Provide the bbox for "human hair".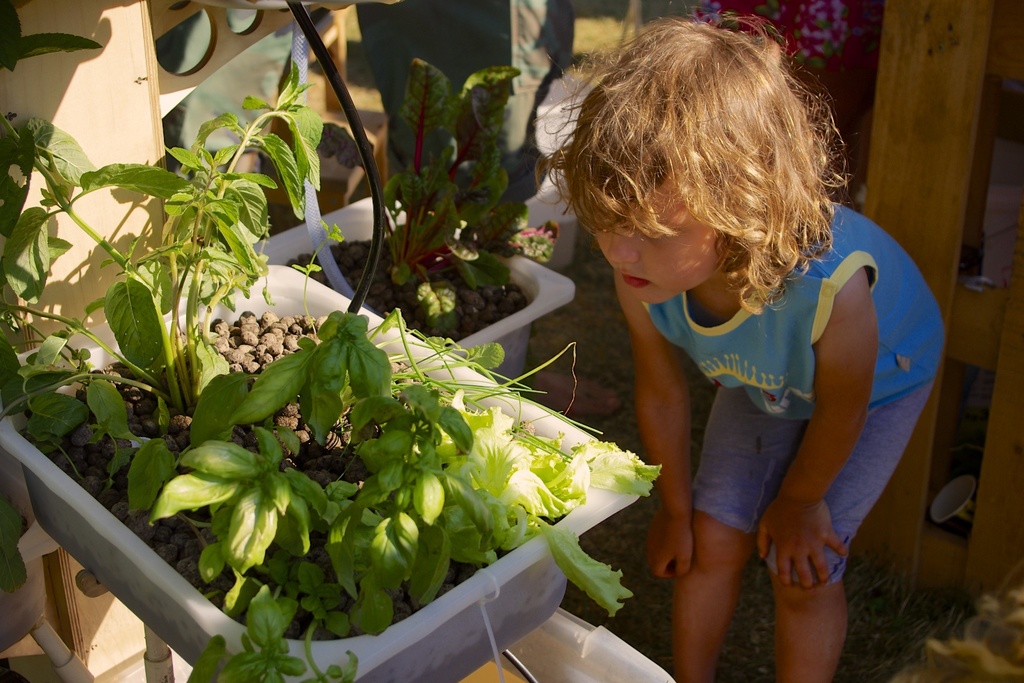
[x1=564, y1=17, x2=837, y2=300].
